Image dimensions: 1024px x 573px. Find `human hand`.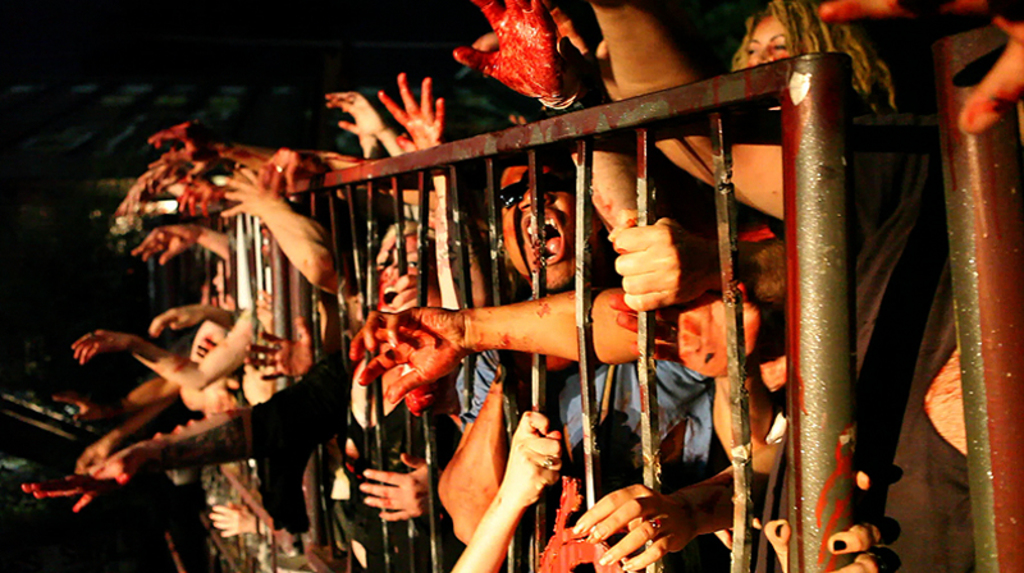
(20,469,119,518).
